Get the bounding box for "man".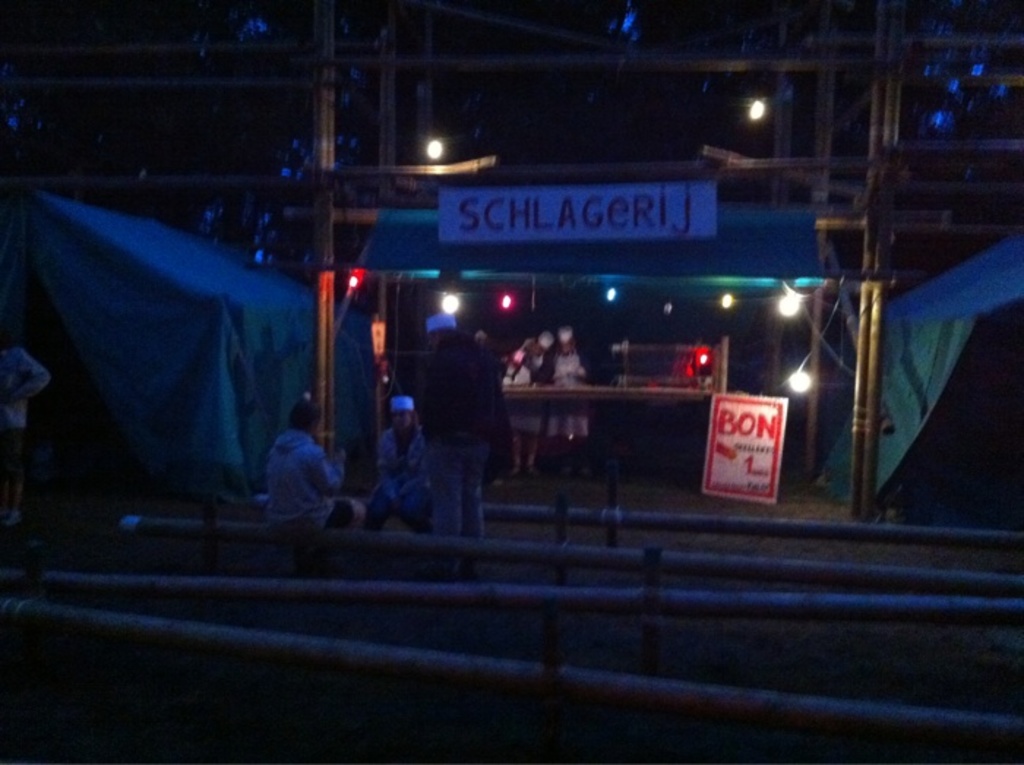
l=373, t=395, r=437, b=534.
